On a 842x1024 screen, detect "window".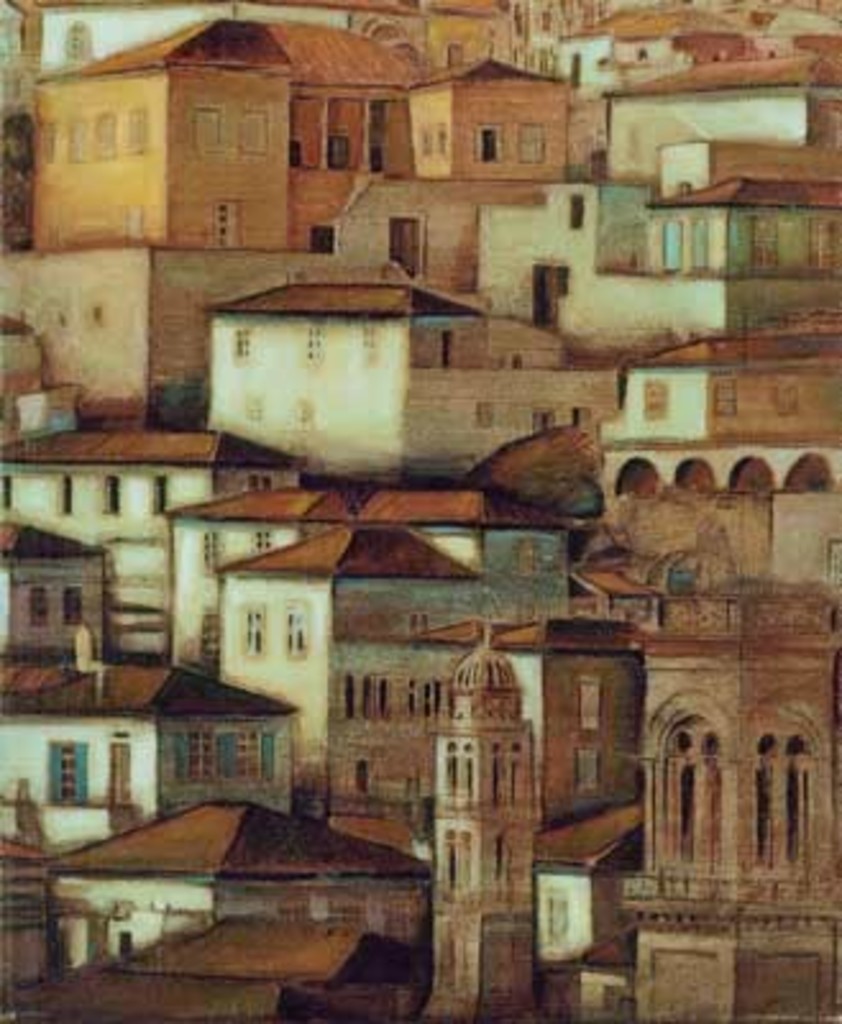
(307,220,335,253).
